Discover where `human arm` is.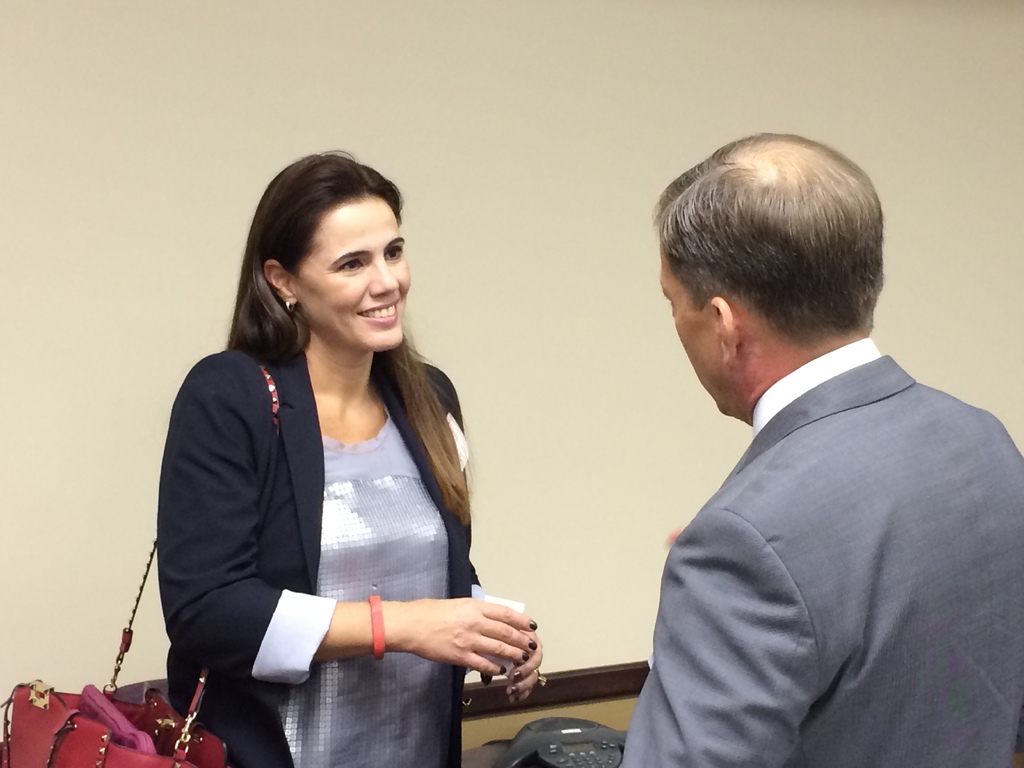
Discovered at 178/415/520/732.
